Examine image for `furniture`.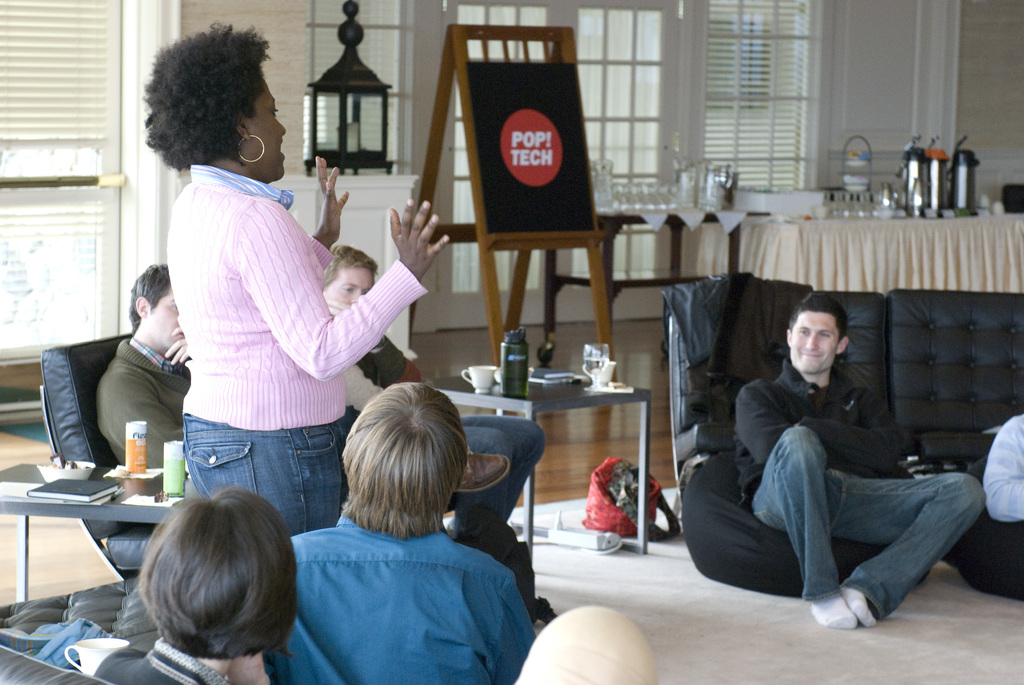
Examination result: 40 332 147 579.
